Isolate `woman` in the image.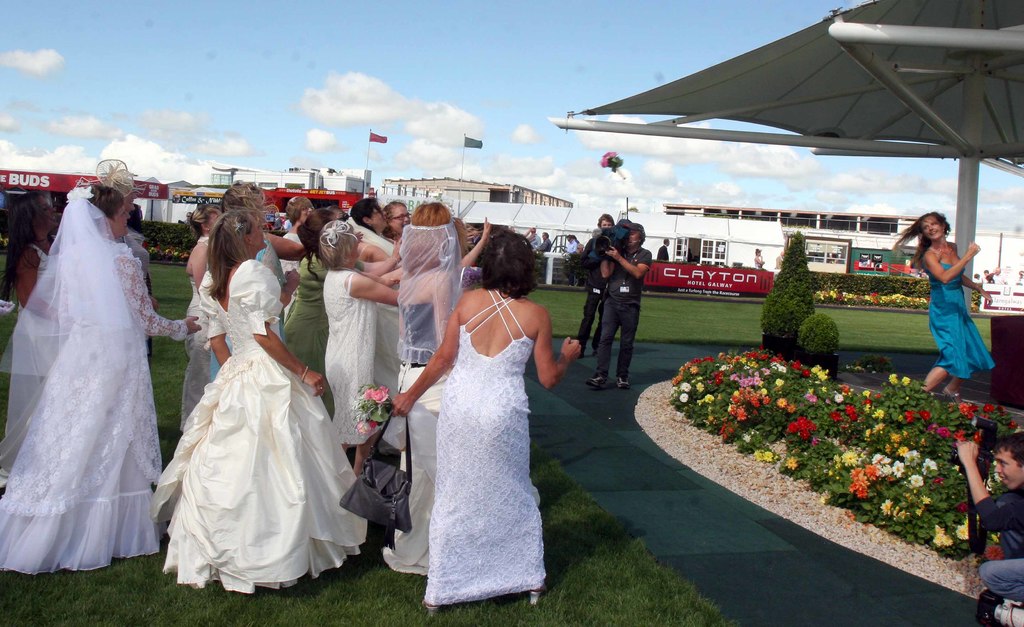
Isolated region: bbox(310, 223, 412, 470).
